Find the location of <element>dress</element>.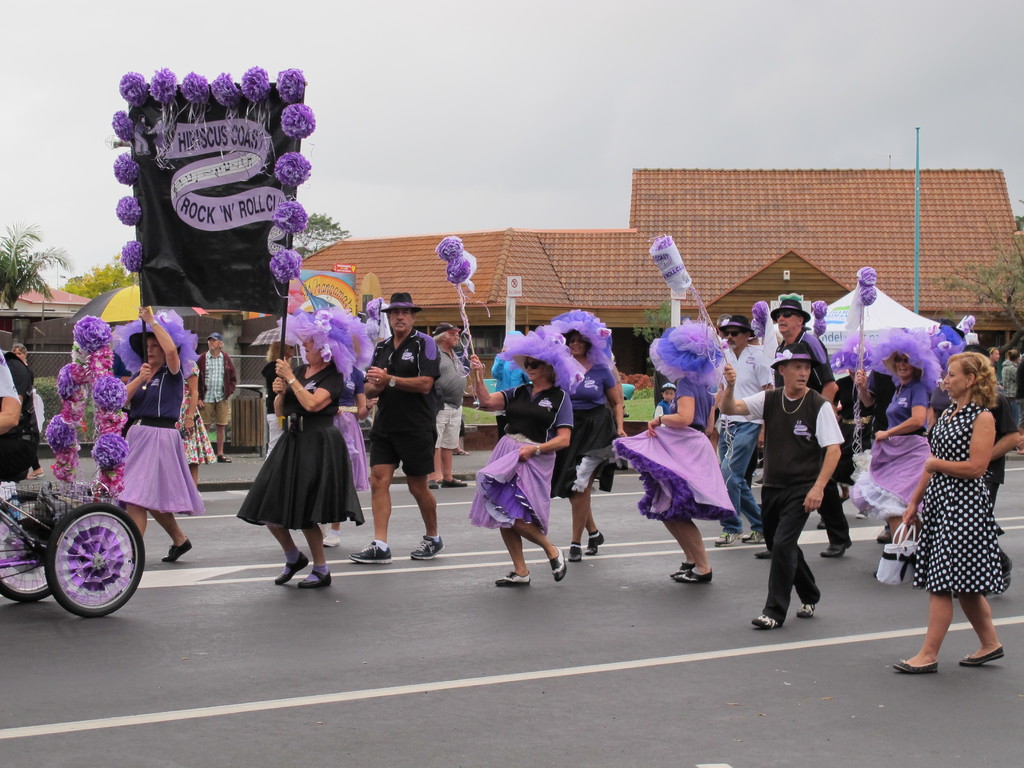
Location: crop(113, 365, 198, 518).
